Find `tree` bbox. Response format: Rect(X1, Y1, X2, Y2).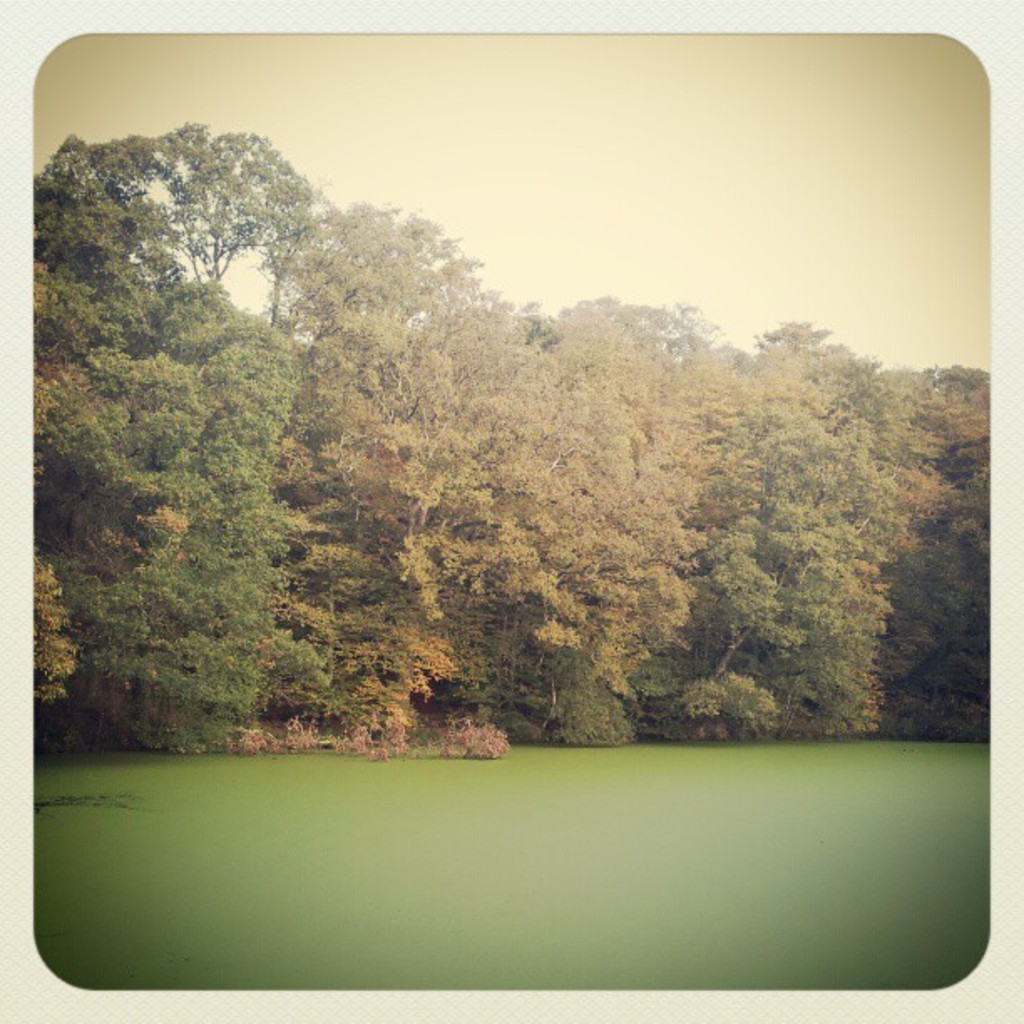
Rect(289, 209, 472, 333).
